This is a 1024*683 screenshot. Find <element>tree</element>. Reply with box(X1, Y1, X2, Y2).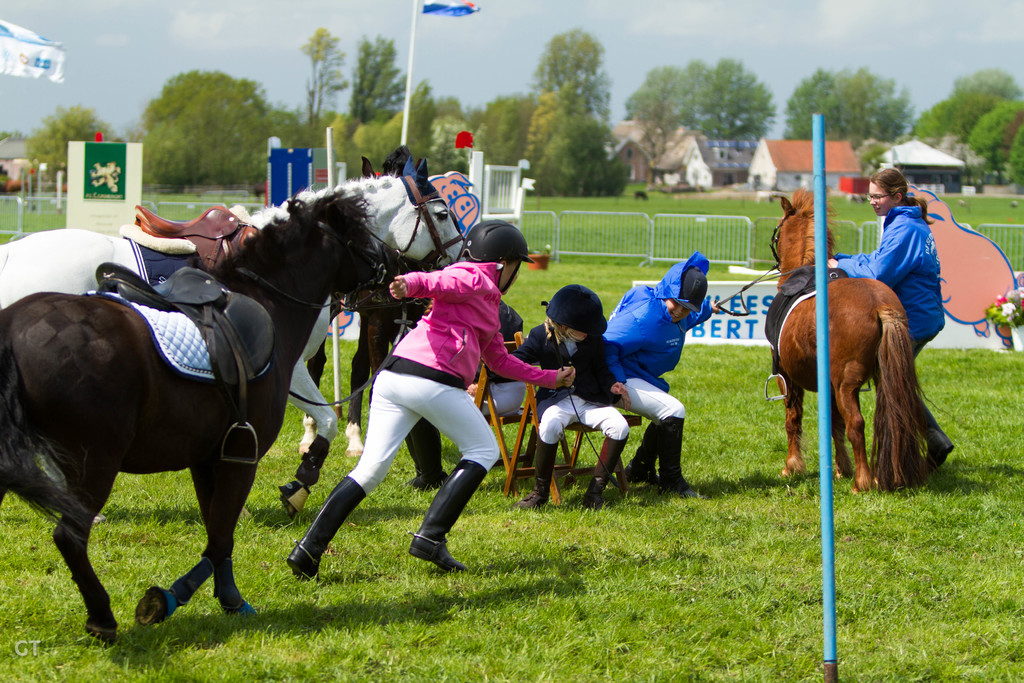
box(0, 129, 31, 143).
